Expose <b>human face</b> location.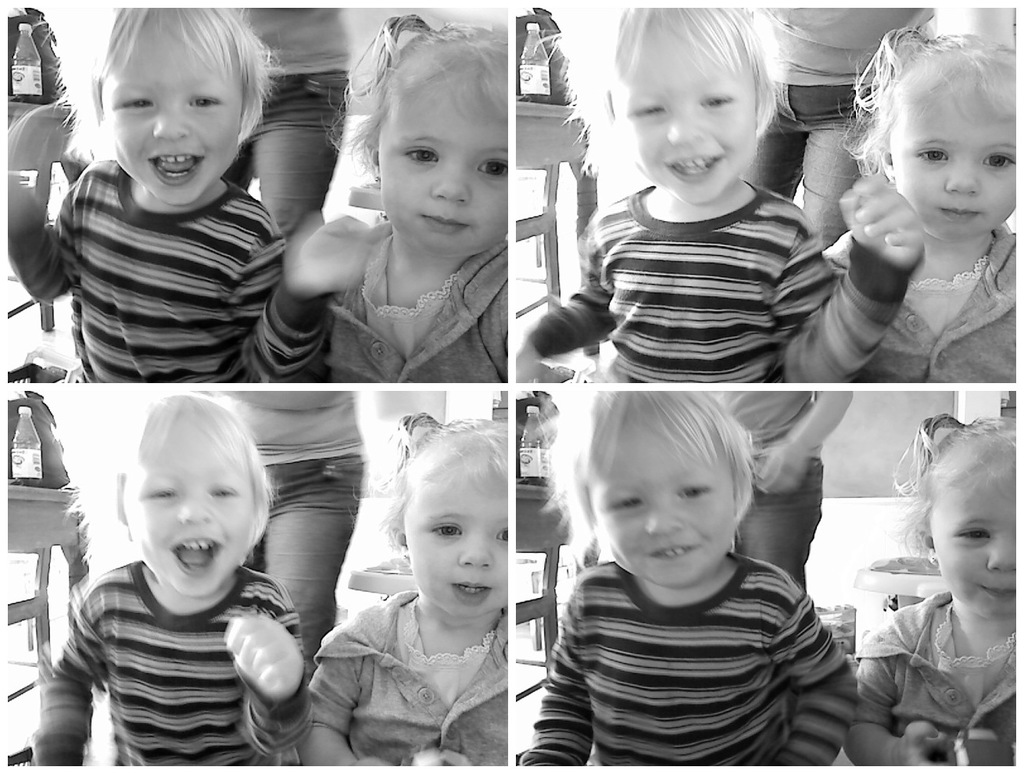
Exposed at (126,413,257,598).
